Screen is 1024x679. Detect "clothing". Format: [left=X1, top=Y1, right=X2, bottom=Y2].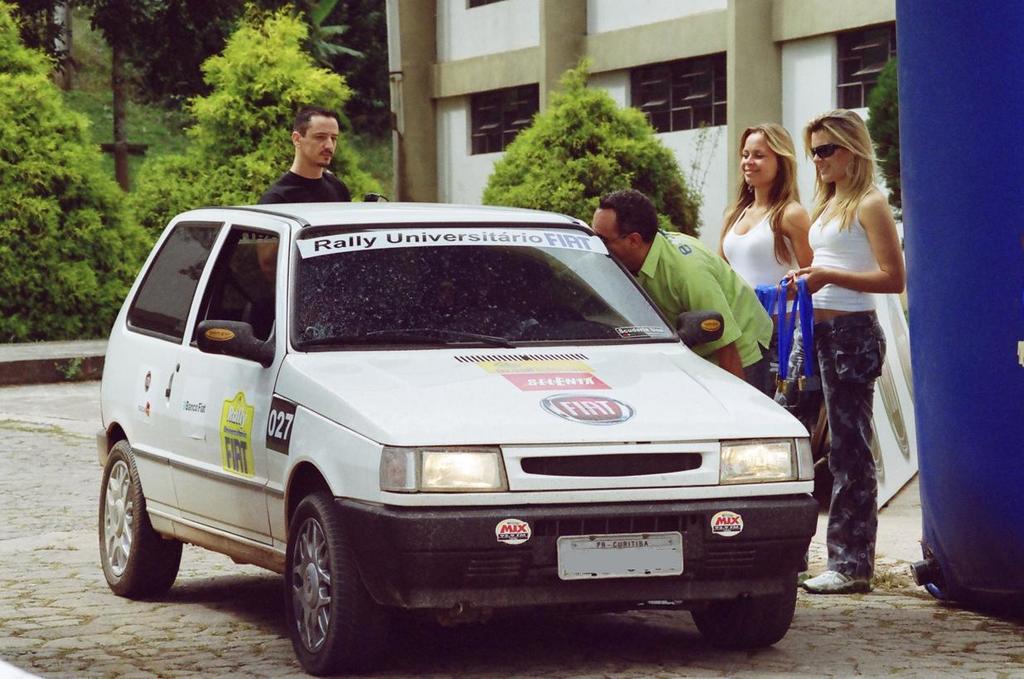
[left=716, top=206, right=808, bottom=428].
